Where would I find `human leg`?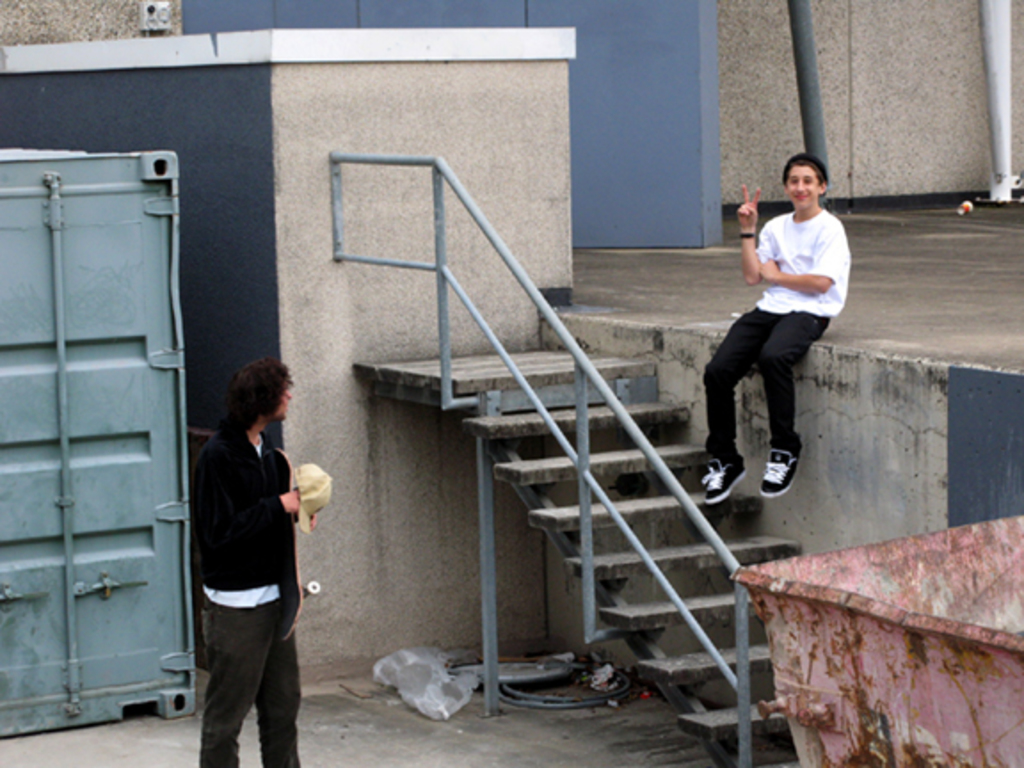
At bbox=[756, 313, 820, 496].
